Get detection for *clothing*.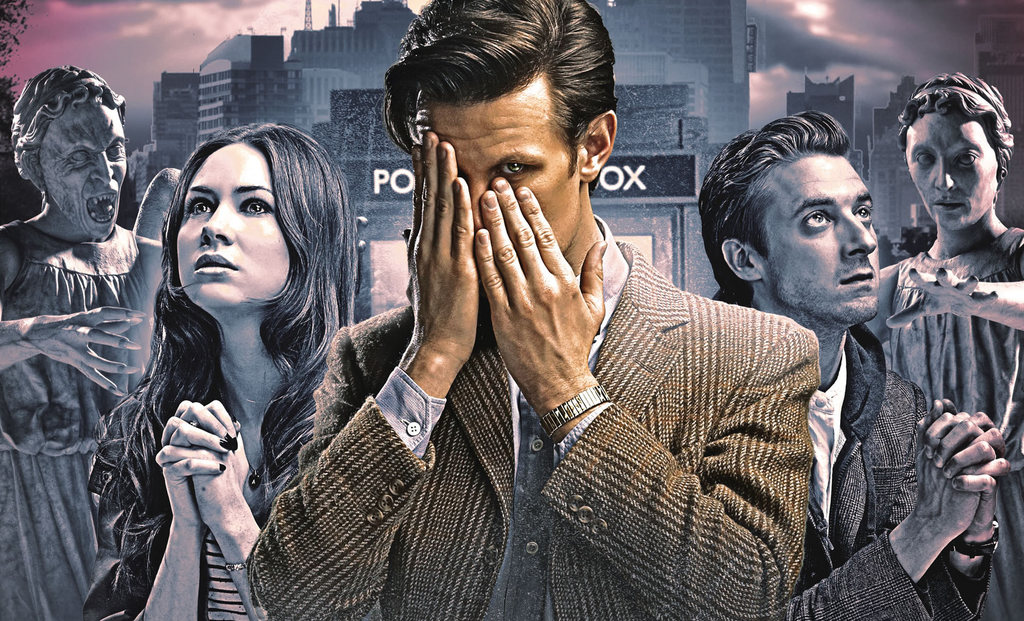
Detection: x1=712 y1=296 x2=991 y2=620.
